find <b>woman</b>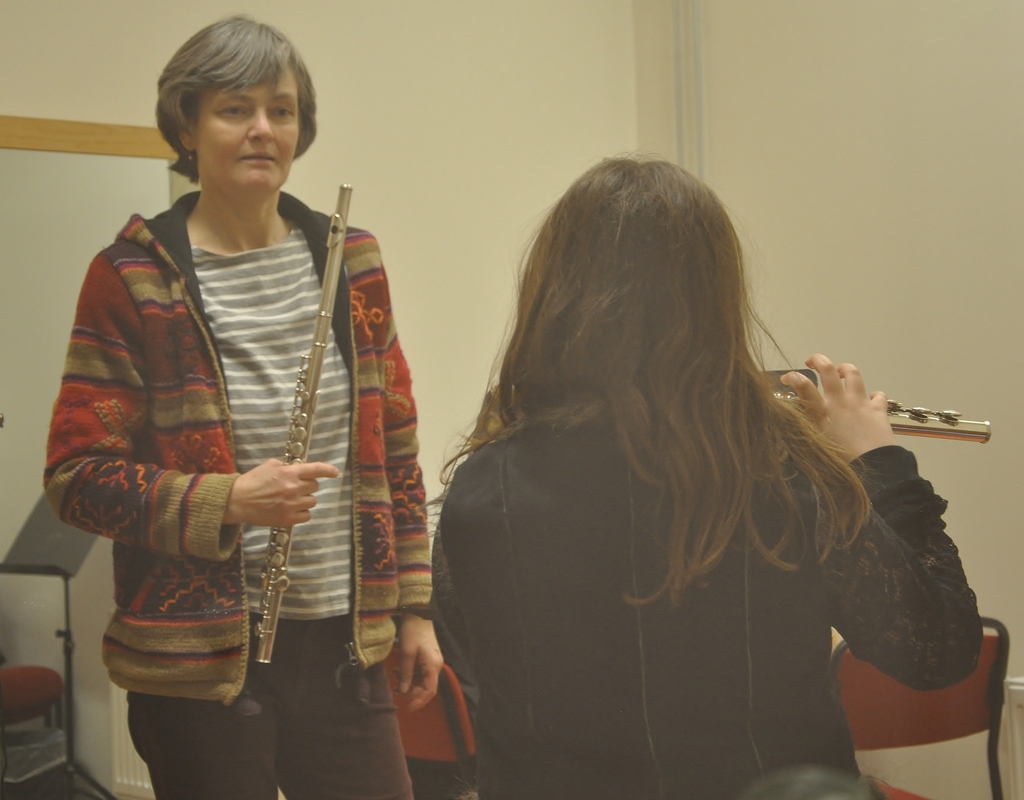
pyautogui.locateOnScreen(431, 158, 987, 799)
